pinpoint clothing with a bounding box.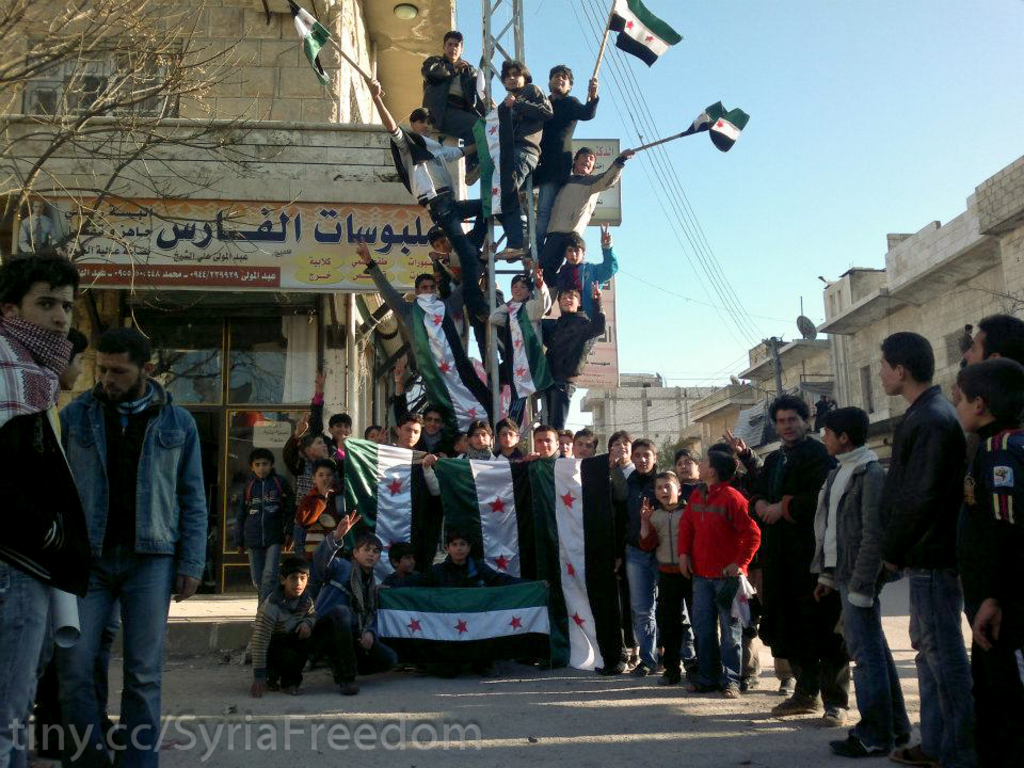
[389,123,493,315].
